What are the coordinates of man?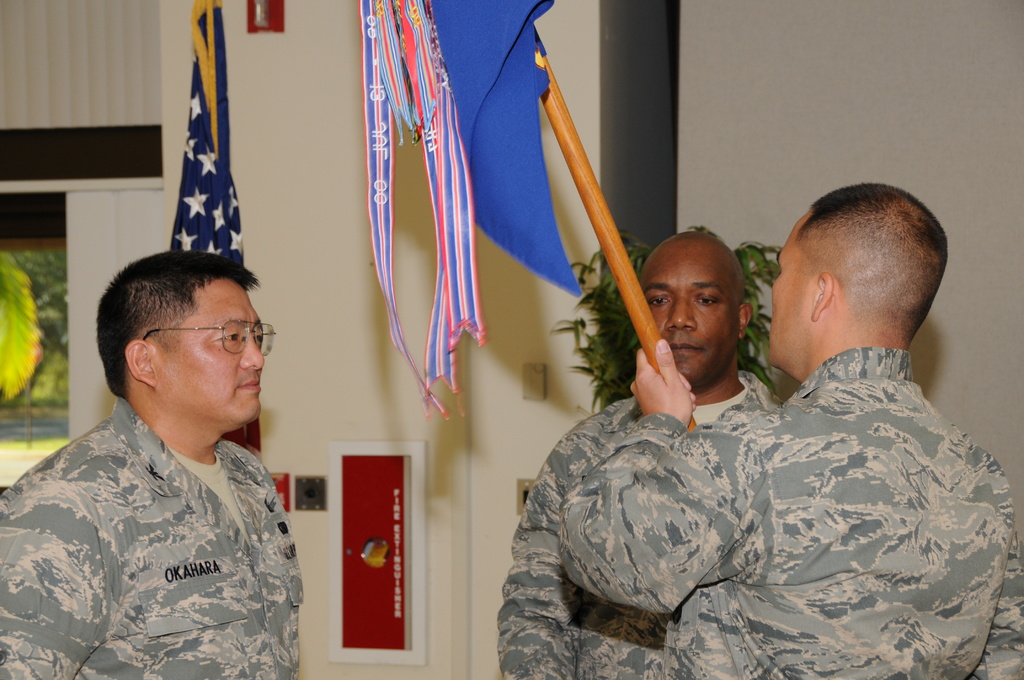
detection(549, 184, 1023, 670).
